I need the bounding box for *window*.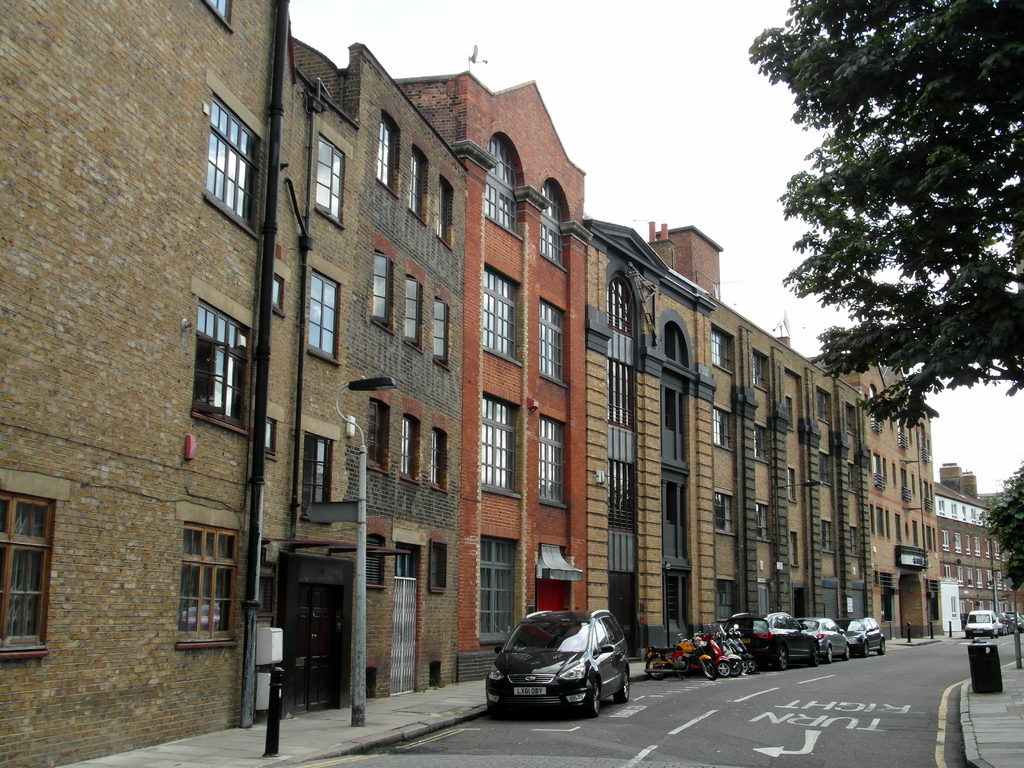
Here it is: (left=888, top=463, right=899, bottom=485).
